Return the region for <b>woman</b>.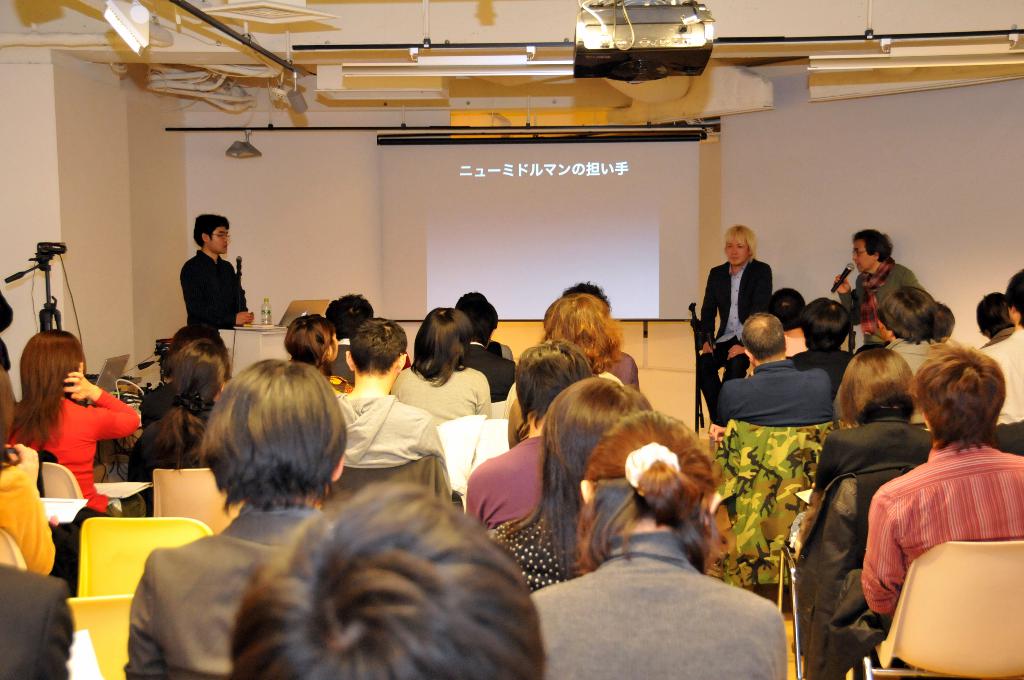
l=859, t=340, r=1023, b=613.
